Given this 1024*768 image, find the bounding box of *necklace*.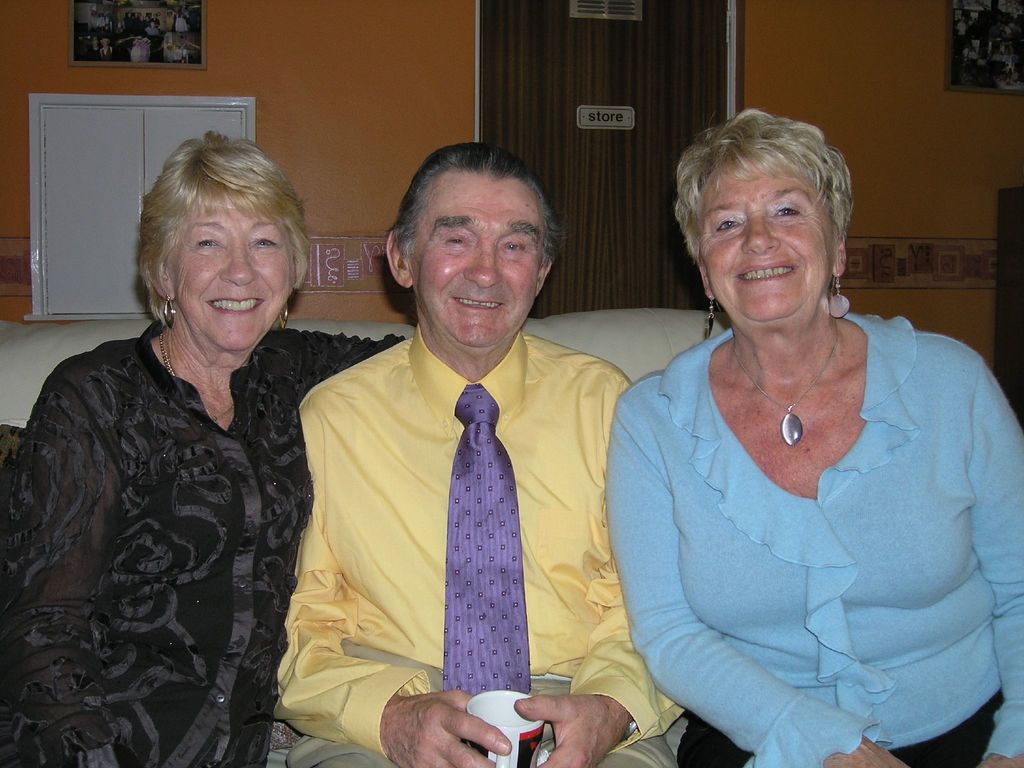
bbox=[732, 319, 838, 446].
